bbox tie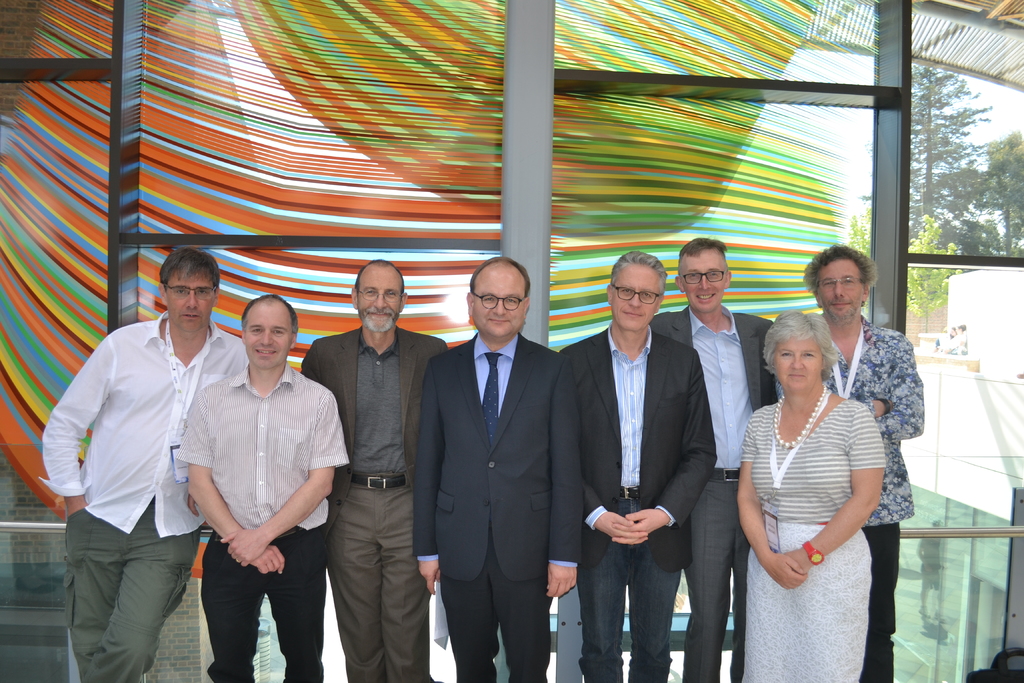
(481, 354, 495, 434)
